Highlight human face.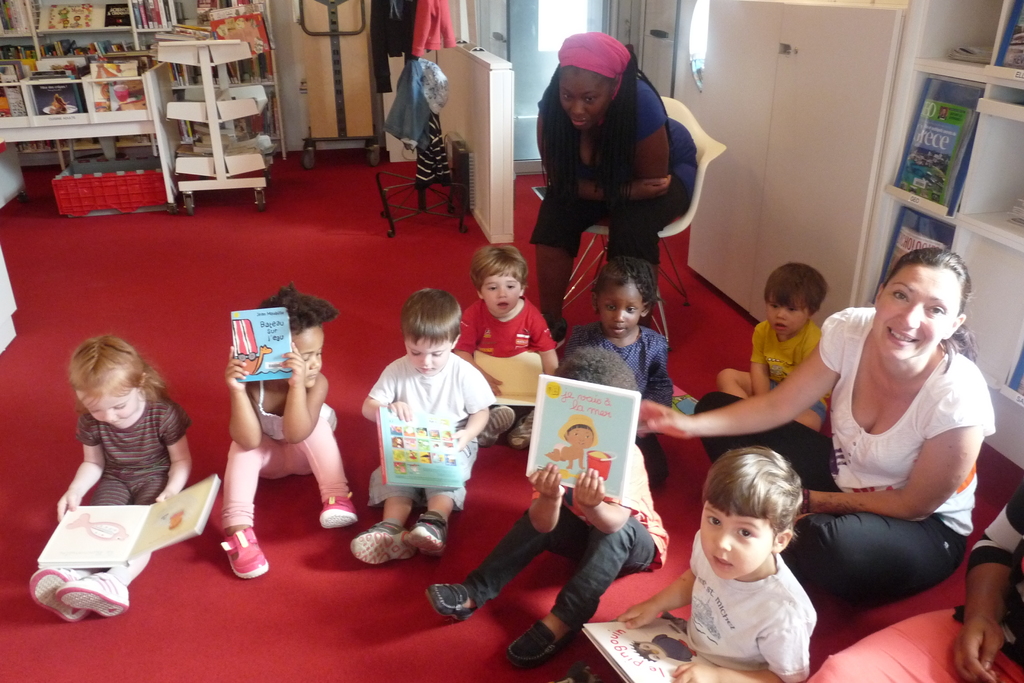
Highlighted region: {"x1": 769, "y1": 293, "x2": 810, "y2": 334}.
